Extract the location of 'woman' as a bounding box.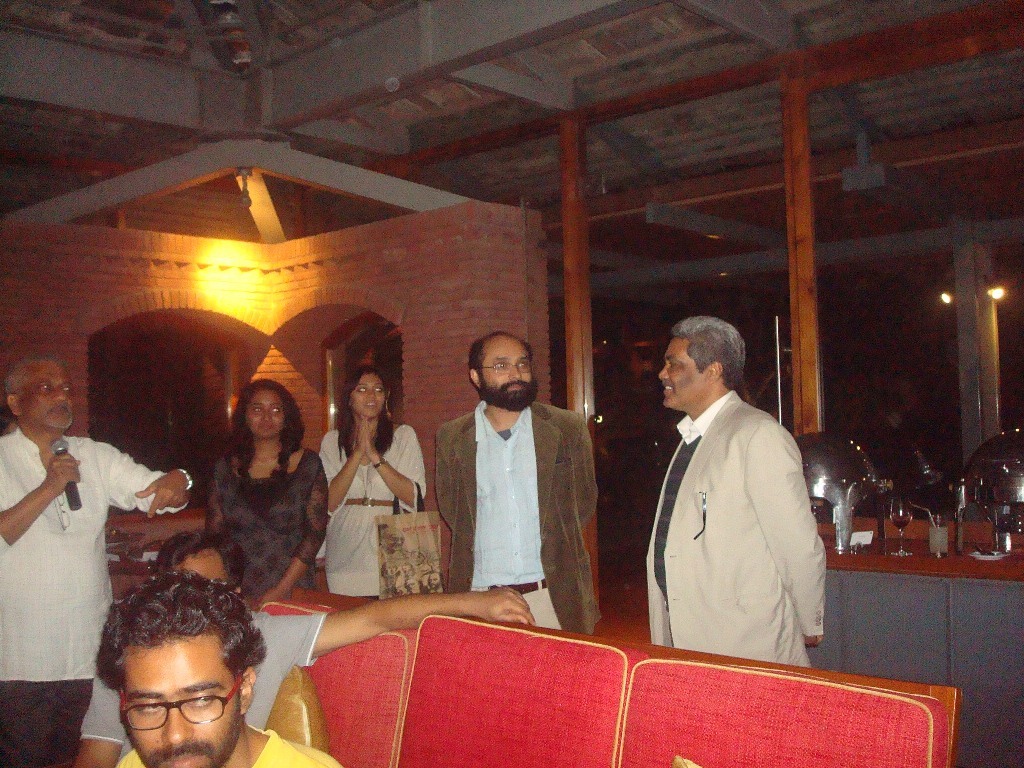
[left=214, top=380, right=331, bottom=619].
